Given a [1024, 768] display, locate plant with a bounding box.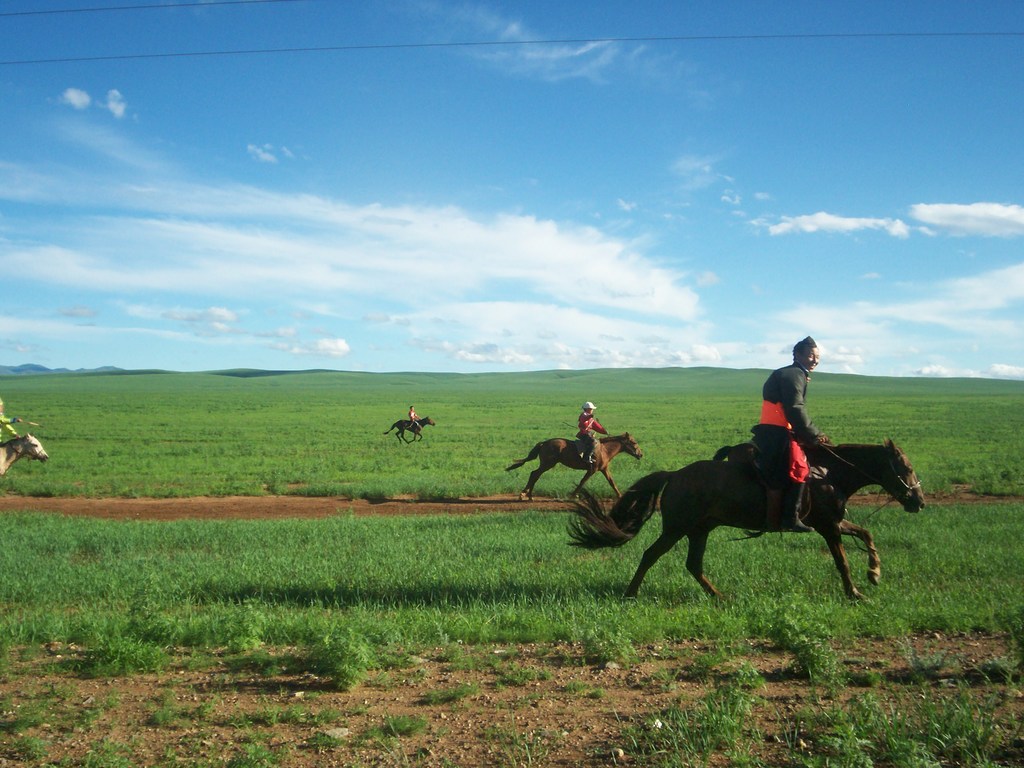
Located: l=493, t=655, r=549, b=685.
